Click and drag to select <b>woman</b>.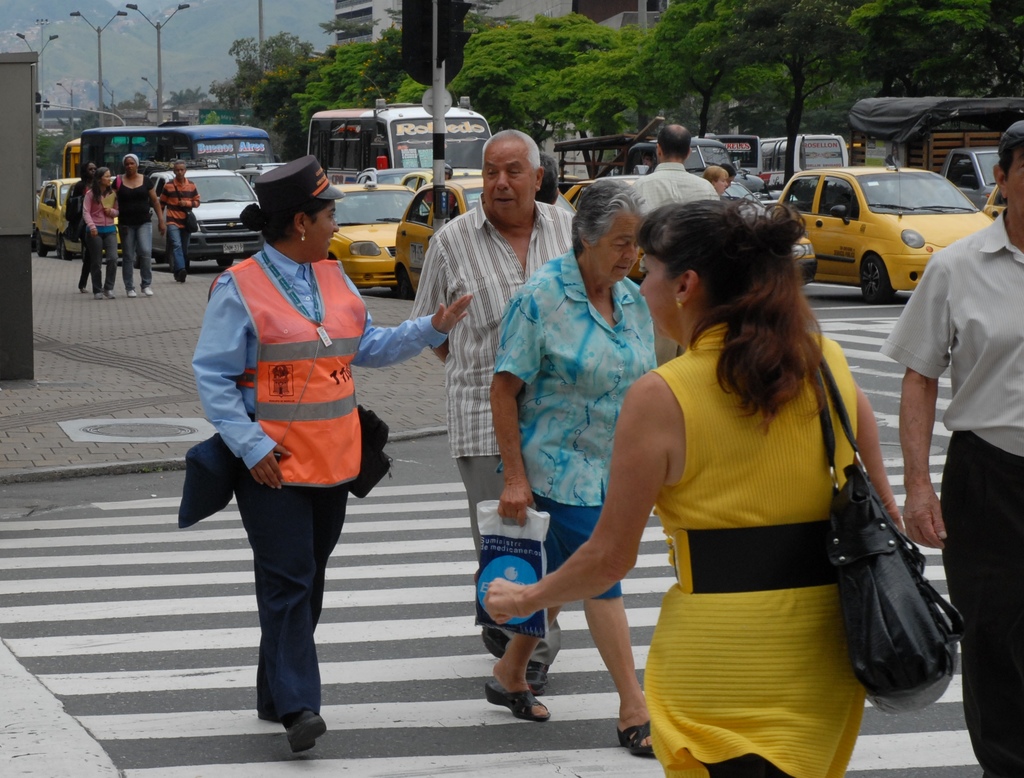
Selection: detection(703, 164, 730, 198).
